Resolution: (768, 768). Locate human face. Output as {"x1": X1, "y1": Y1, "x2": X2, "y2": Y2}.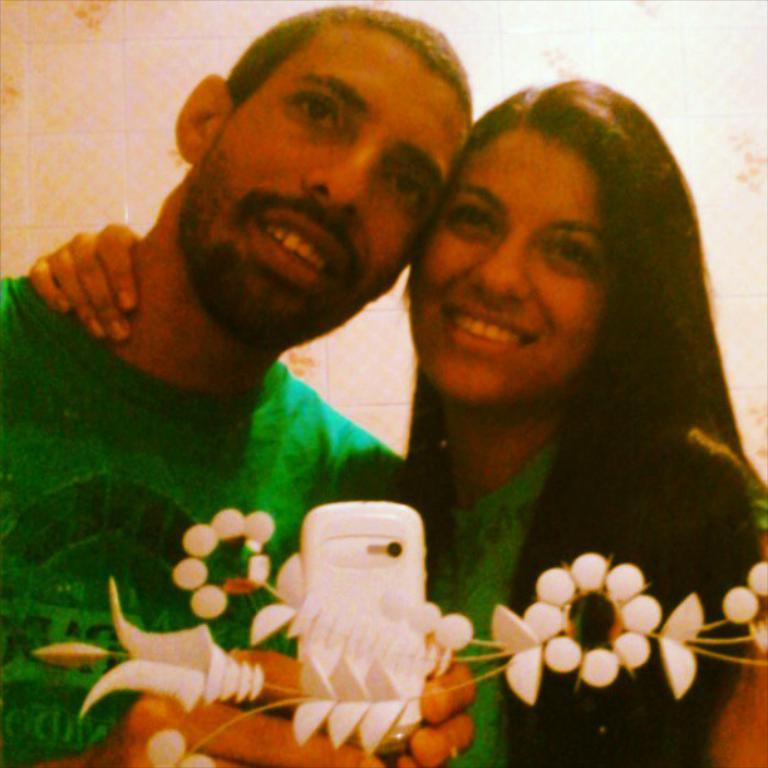
{"x1": 177, "y1": 18, "x2": 468, "y2": 353}.
